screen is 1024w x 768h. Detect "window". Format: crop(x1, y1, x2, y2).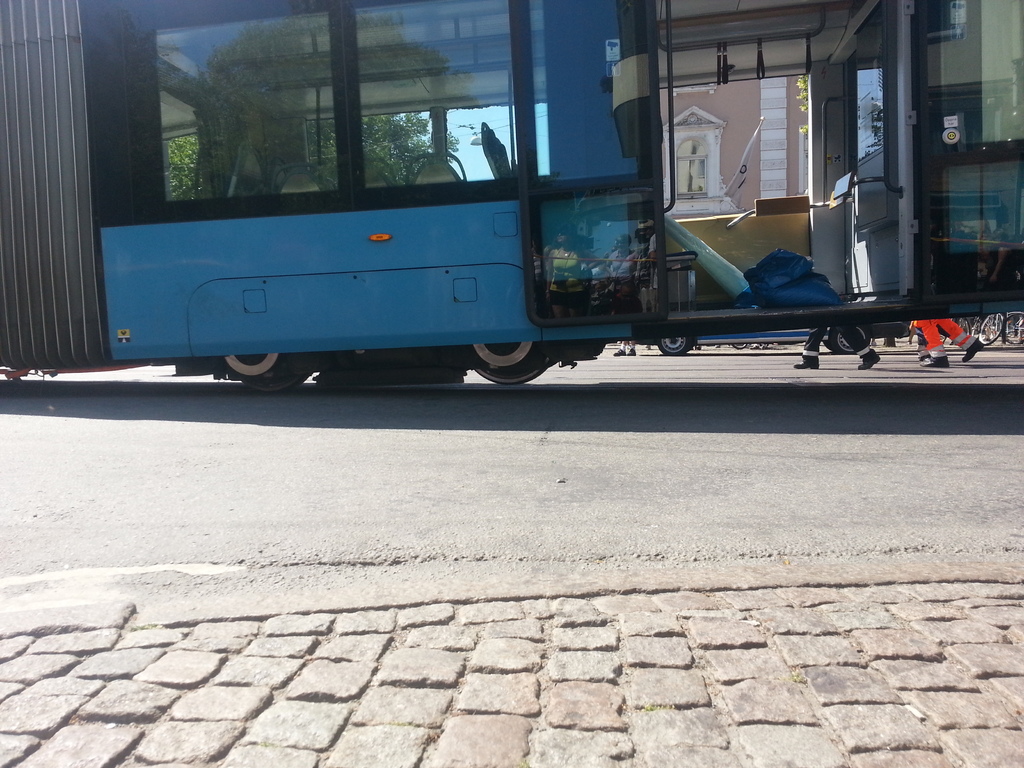
crop(664, 110, 733, 220).
